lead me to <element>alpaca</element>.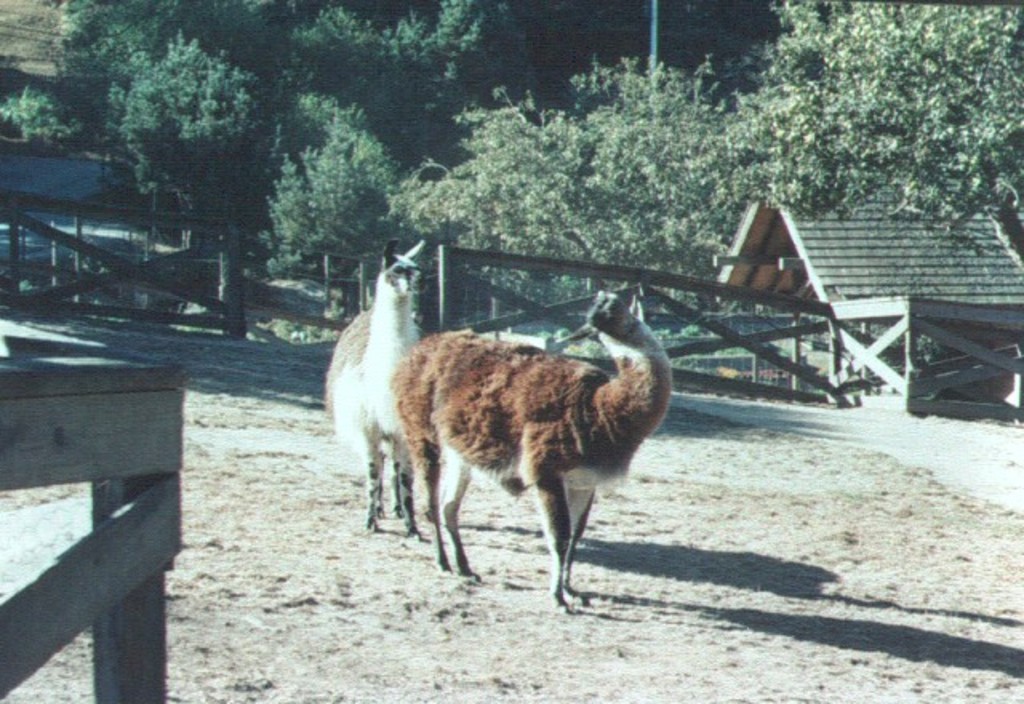
Lead to {"x1": 386, "y1": 274, "x2": 677, "y2": 616}.
